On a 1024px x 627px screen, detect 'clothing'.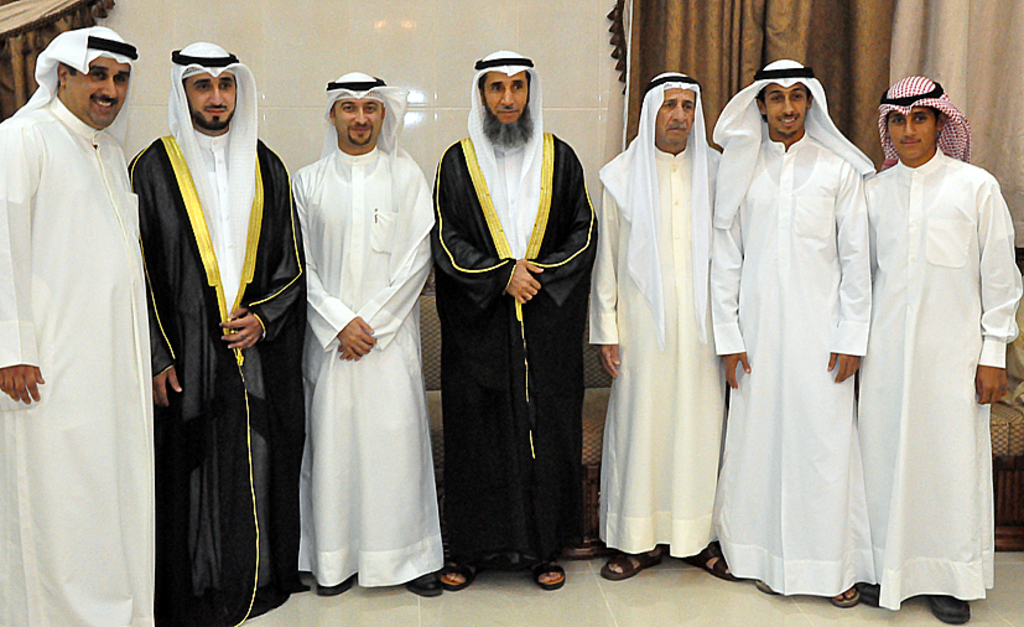
(x1=119, y1=36, x2=306, y2=626).
